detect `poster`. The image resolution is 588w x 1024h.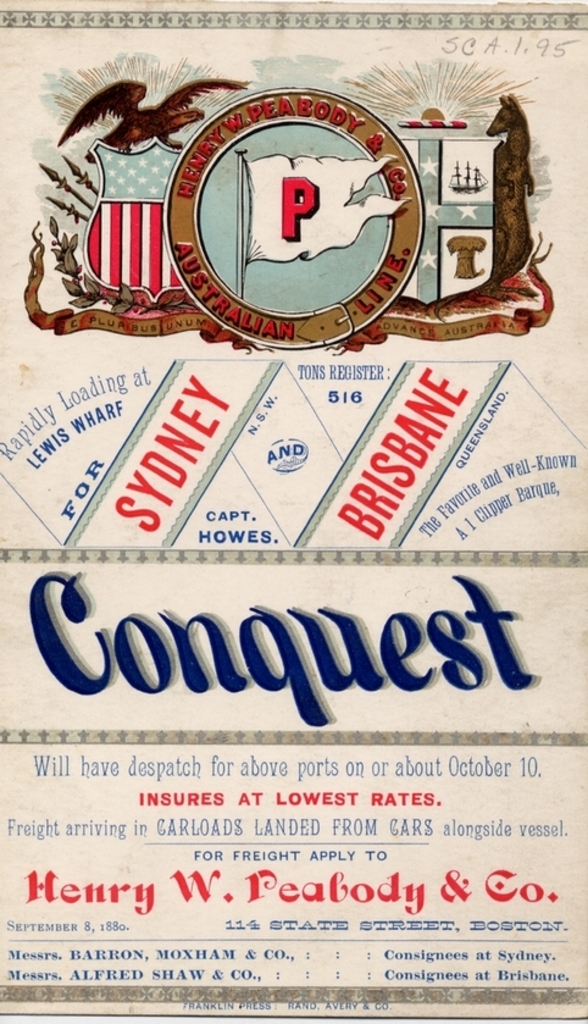
region(0, 0, 587, 1023).
